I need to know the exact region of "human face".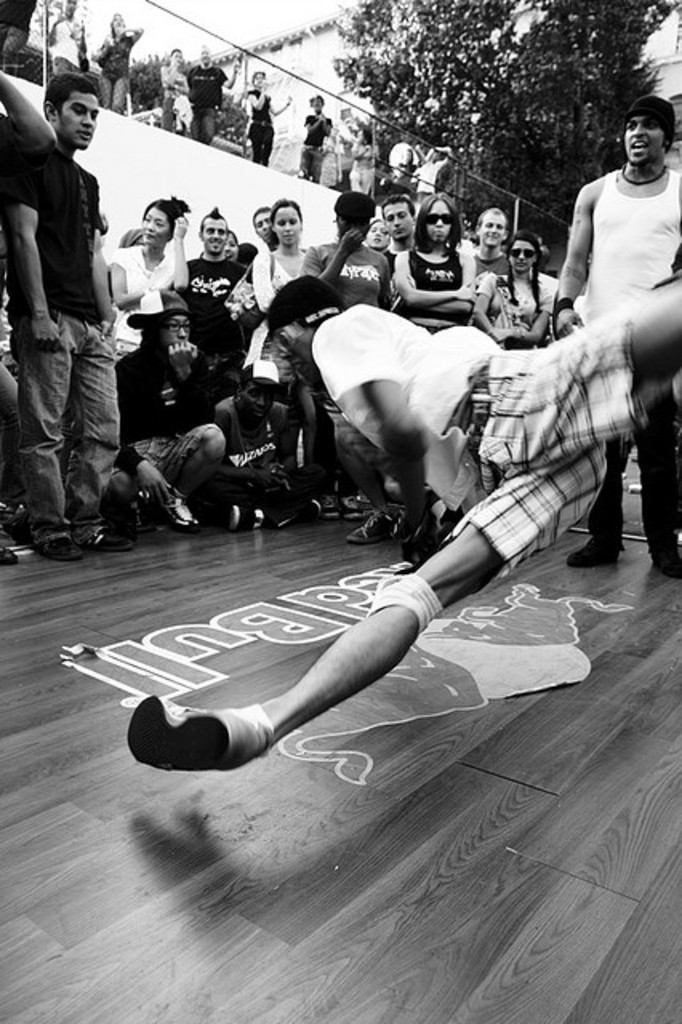
Region: locate(202, 210, 224, 250).
